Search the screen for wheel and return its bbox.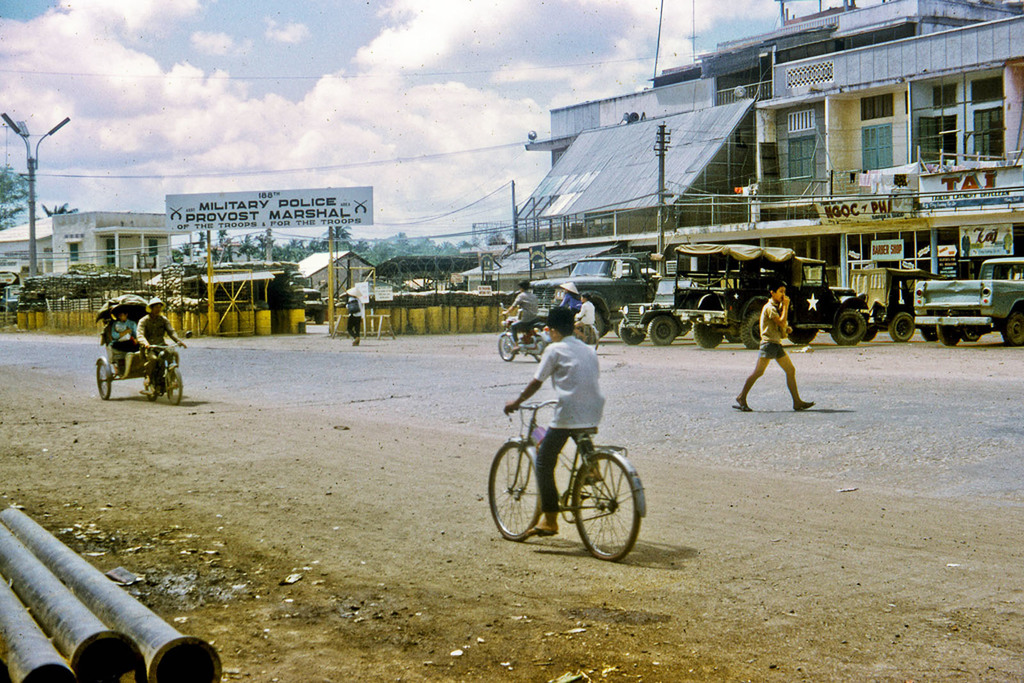
Found: 95 360 112 398.
